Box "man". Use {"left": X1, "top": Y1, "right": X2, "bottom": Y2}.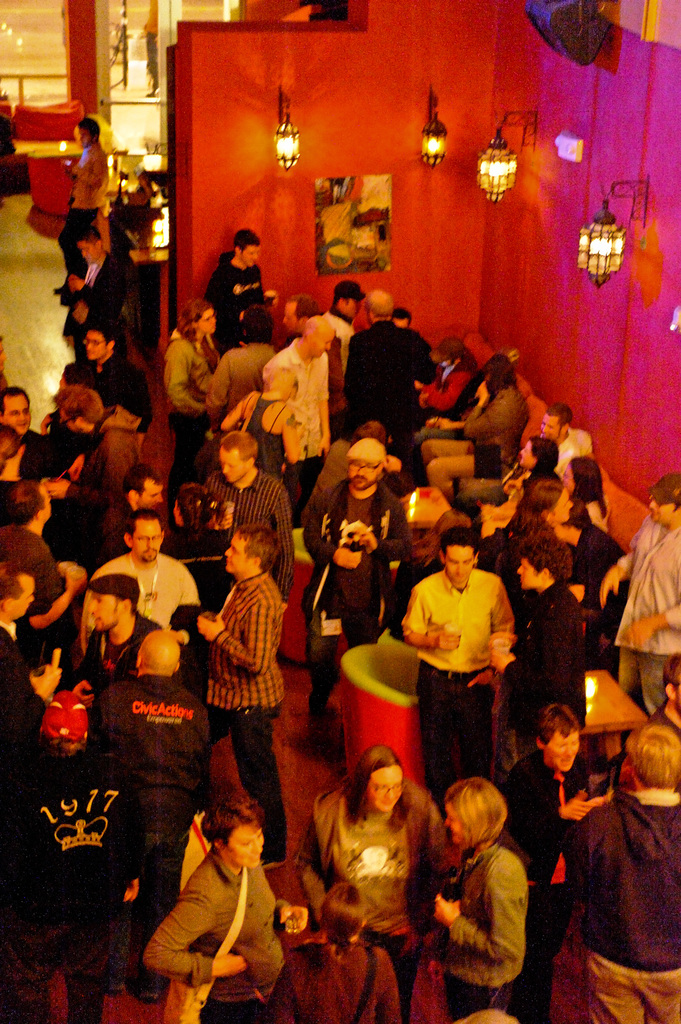
{"left": 209, "top": 229, "right": 273, "bottom": 360}.
